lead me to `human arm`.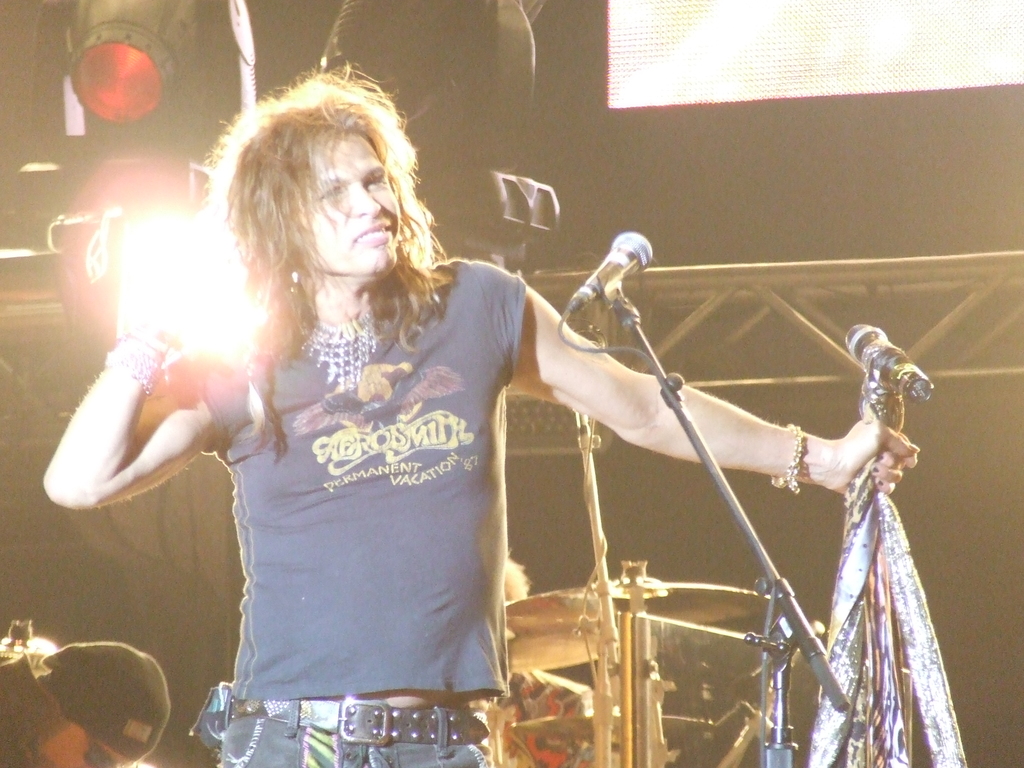
Lead to <box>485,262,925,498</box>.
